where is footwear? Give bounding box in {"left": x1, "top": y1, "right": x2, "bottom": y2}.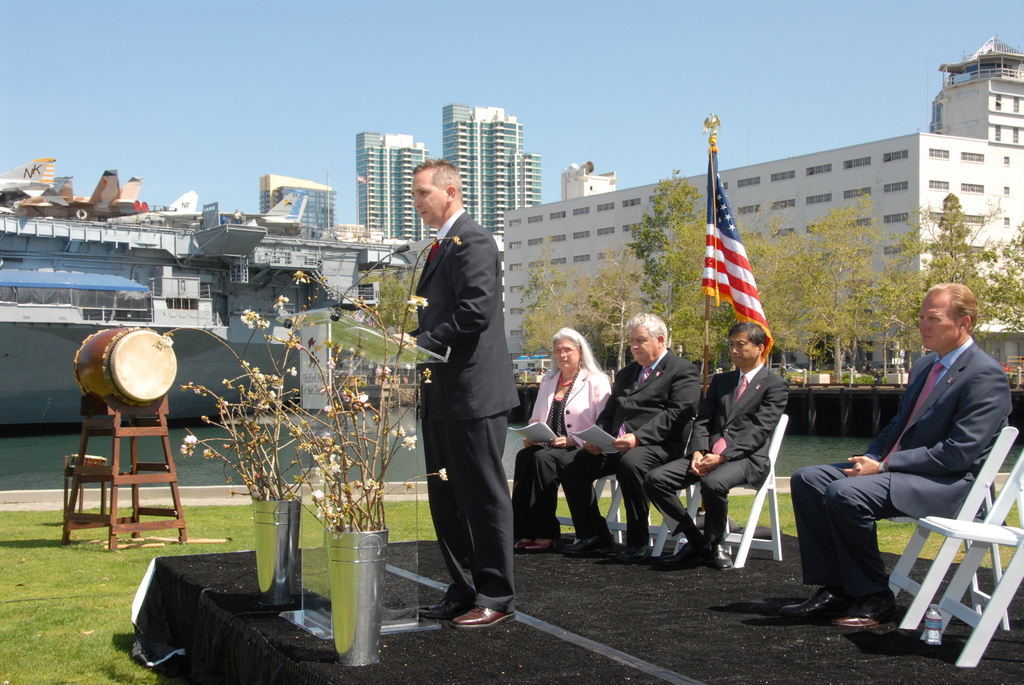
{"left": 424, "top": 587, "right": 524, "bottom": 644}.
